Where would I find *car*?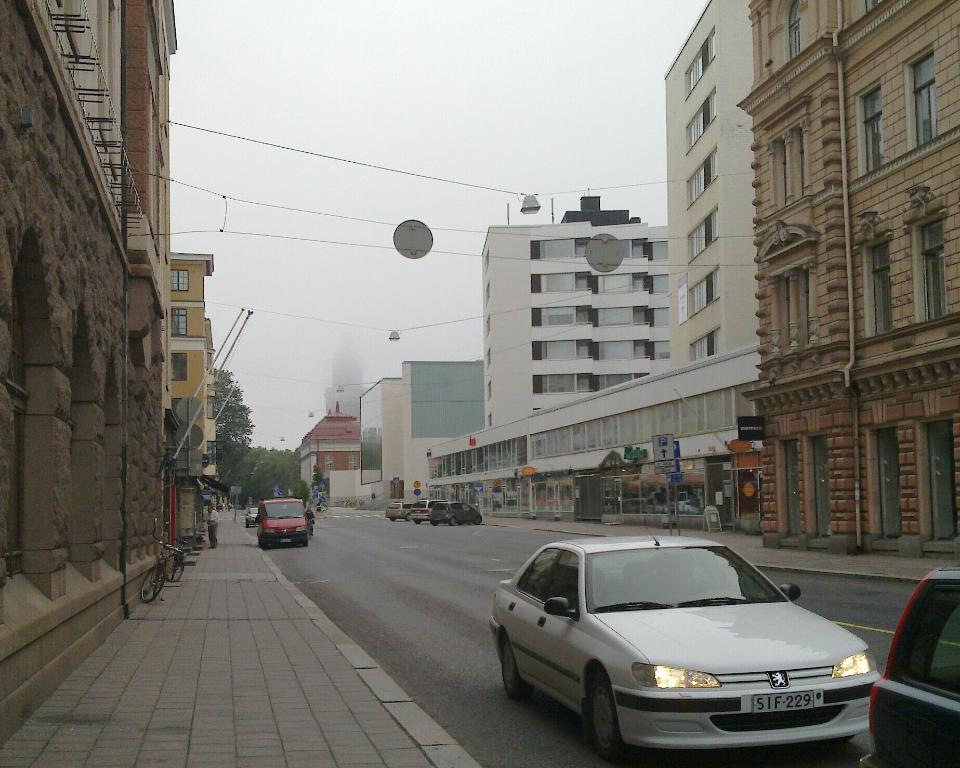
At pyautogui.locateOnScreen(255, 496, 308, 548).
